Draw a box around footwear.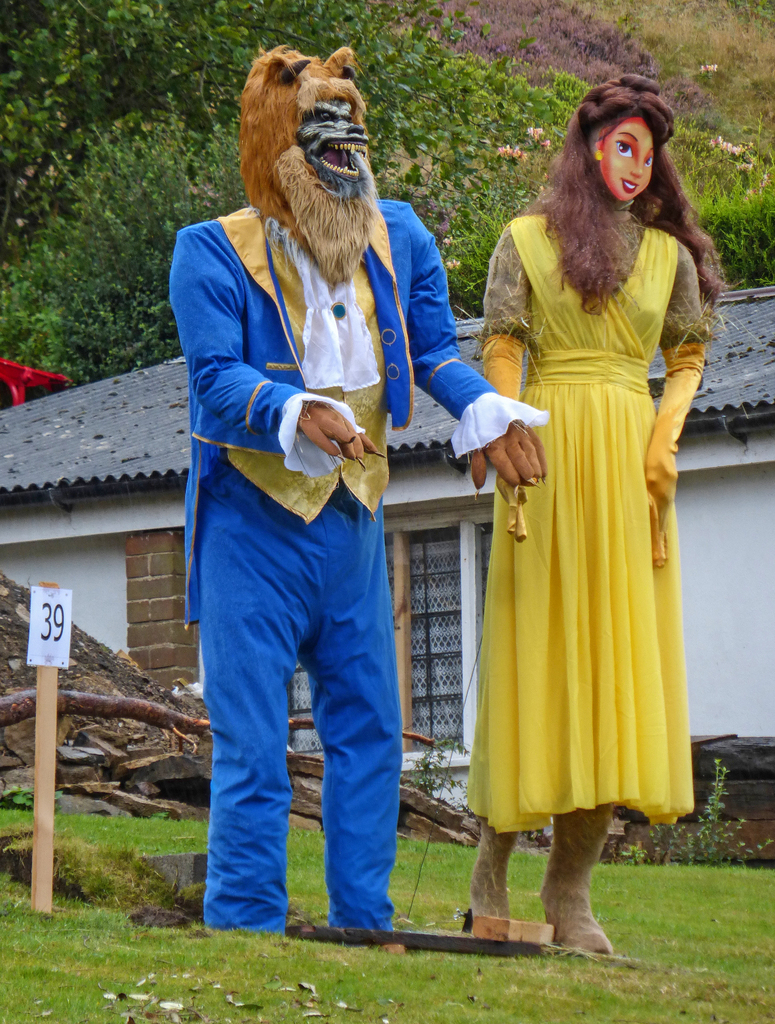
<box>542,799,612,954</box>.
